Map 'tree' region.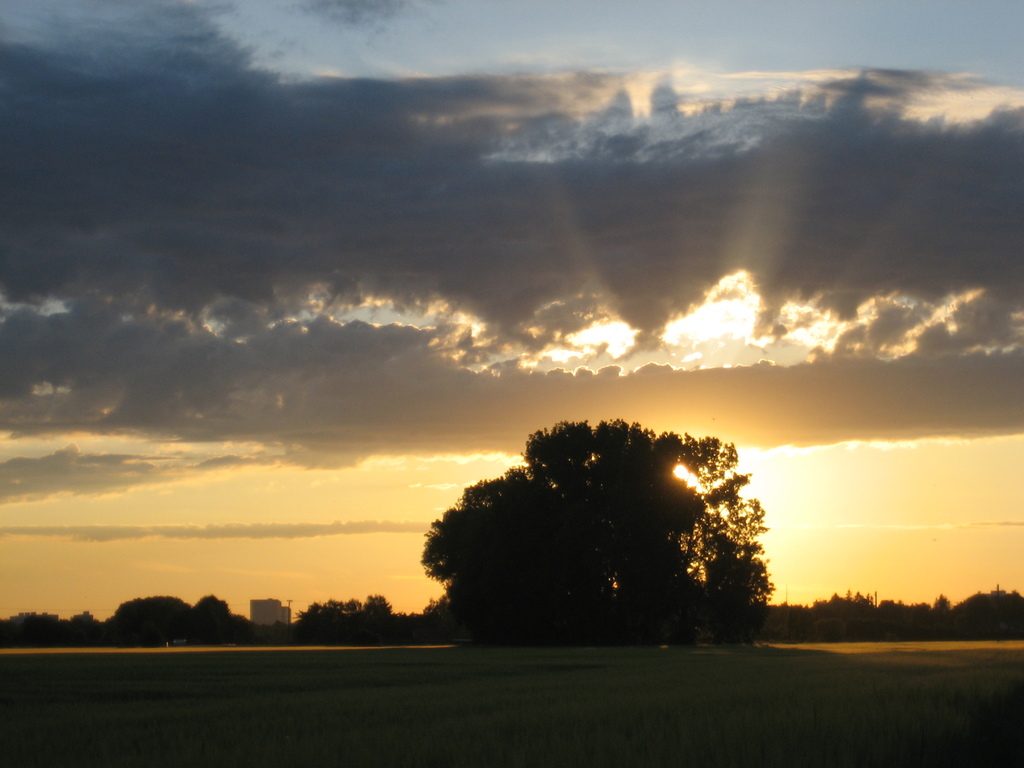
Mapped to pyautogui.locateOnScreen(0, 600, 267, 652).
